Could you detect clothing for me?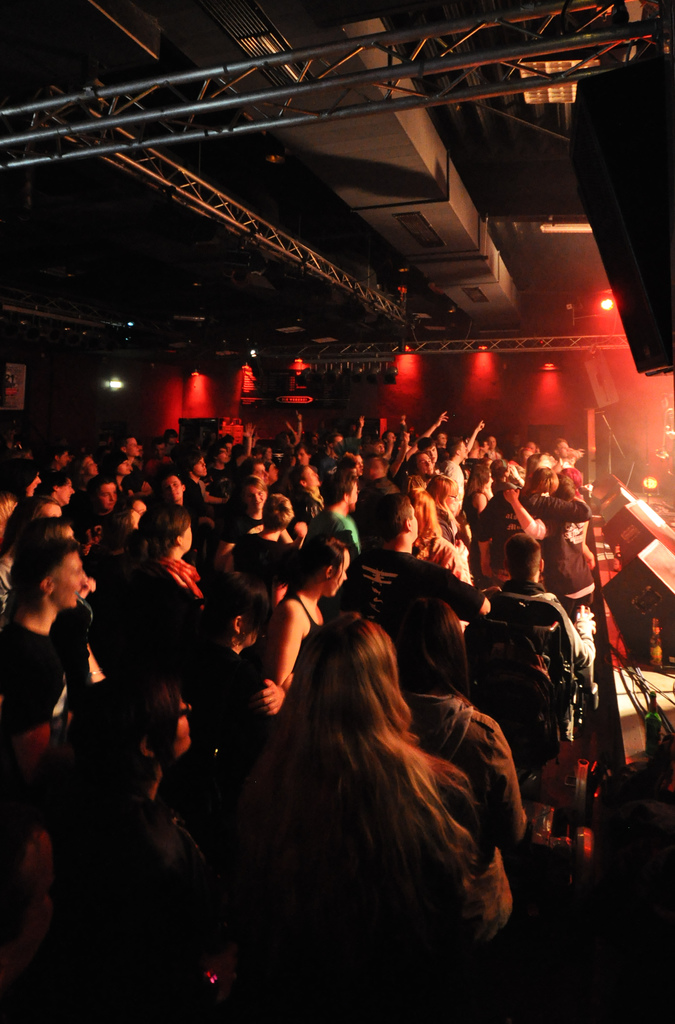
Detection result: Rect(0, 617, 94, 822).
